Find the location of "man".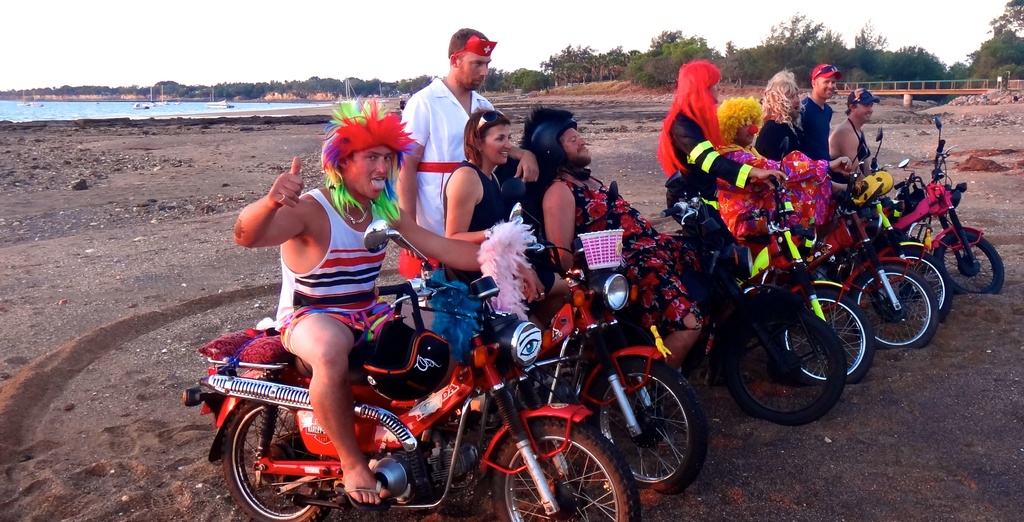
Location: 384, 31, 519, 316.
